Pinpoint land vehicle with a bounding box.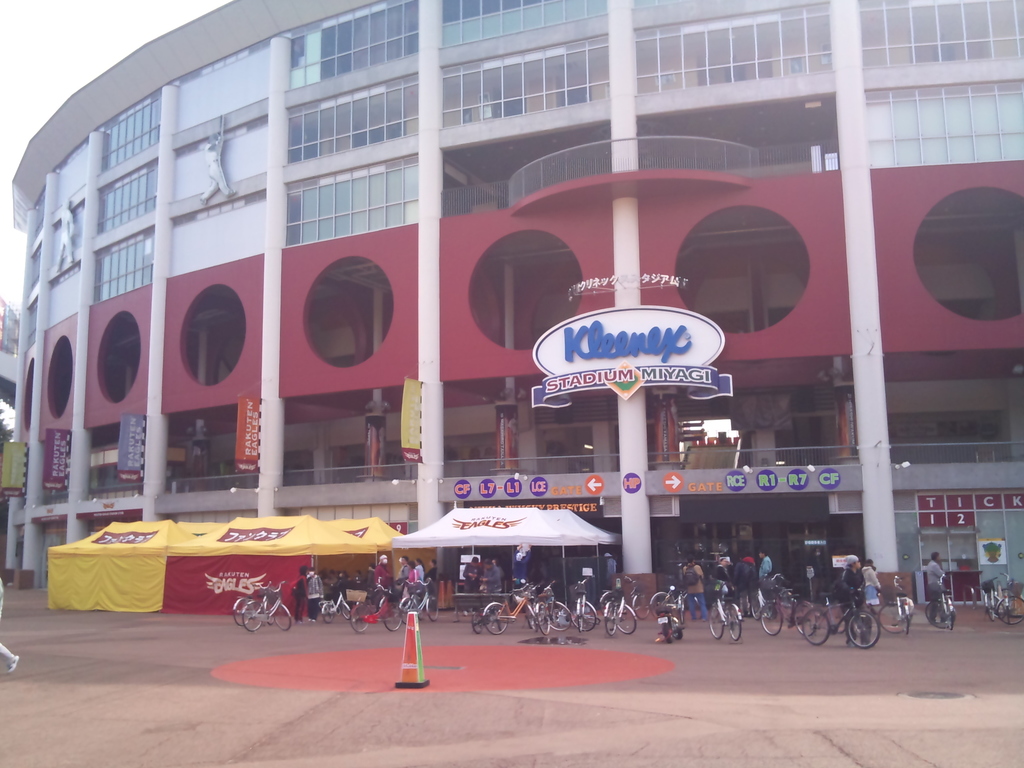
973:576:1004:627.
